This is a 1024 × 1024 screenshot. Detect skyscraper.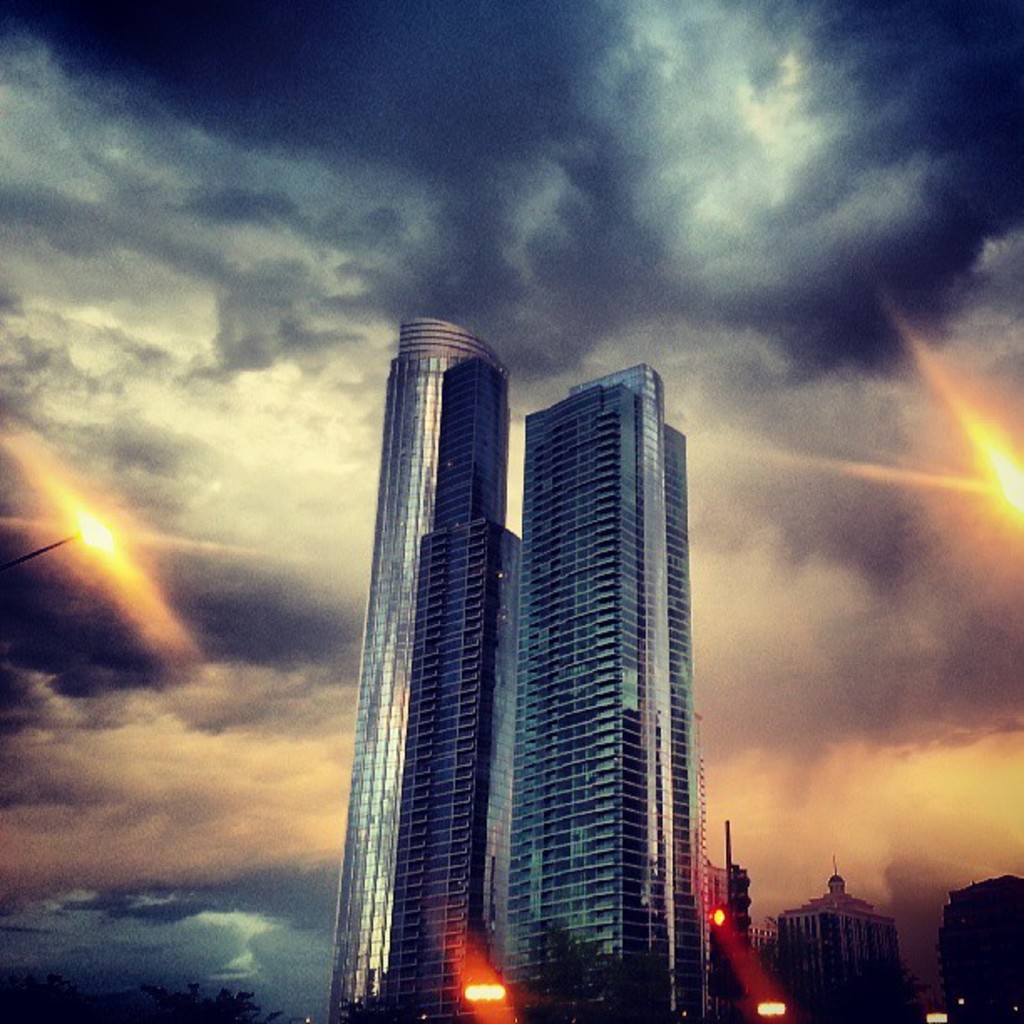
[320, 315, 713, 1021].
